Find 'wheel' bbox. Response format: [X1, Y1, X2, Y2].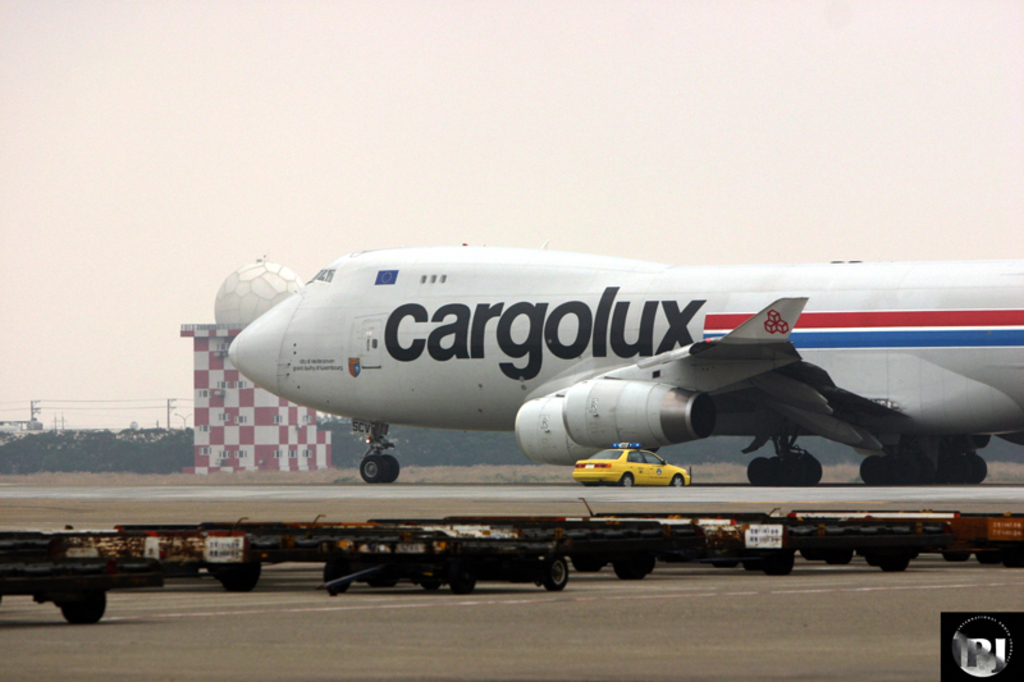
[941, 551, 961, 564].
